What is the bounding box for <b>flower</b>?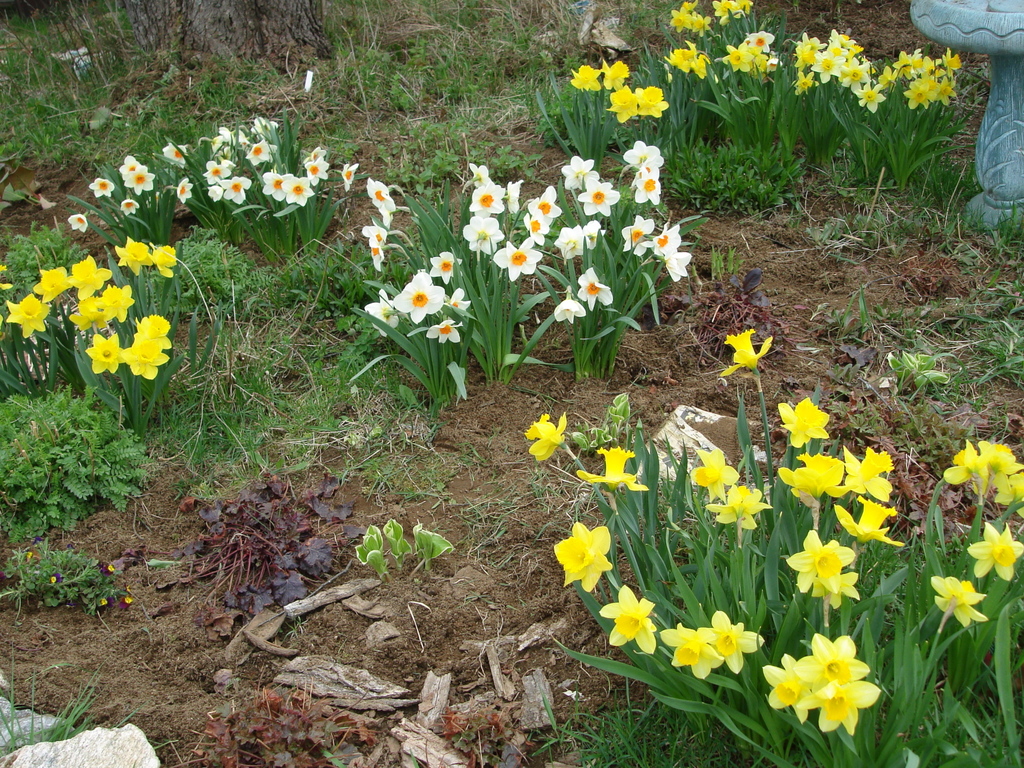
<bbox>578, 267, 611, 309</bbox>.
